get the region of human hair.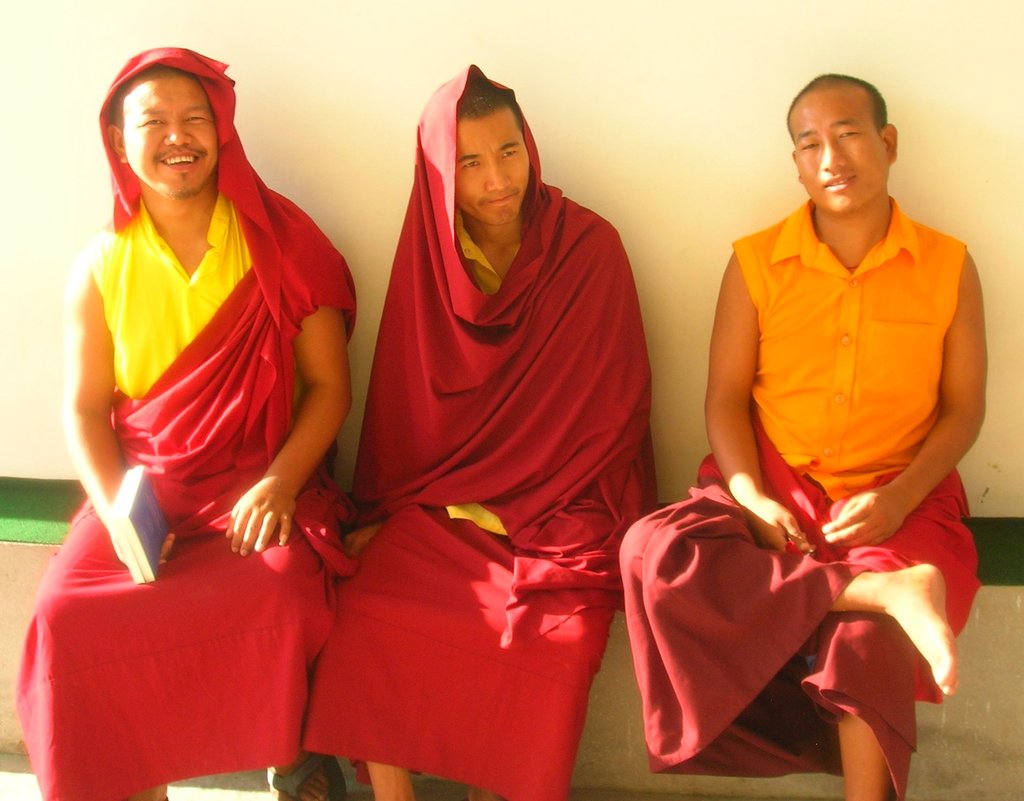
x1=113 y1=59 x2=206 y2=136.
